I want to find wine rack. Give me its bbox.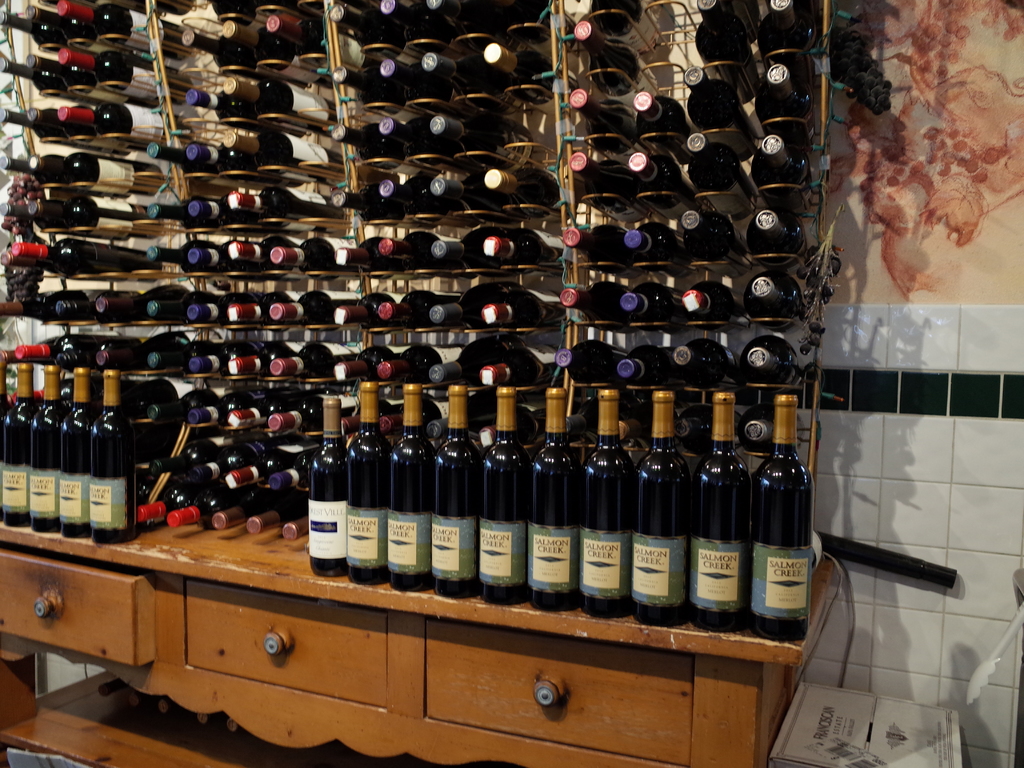
0, 0, 805, 643.
